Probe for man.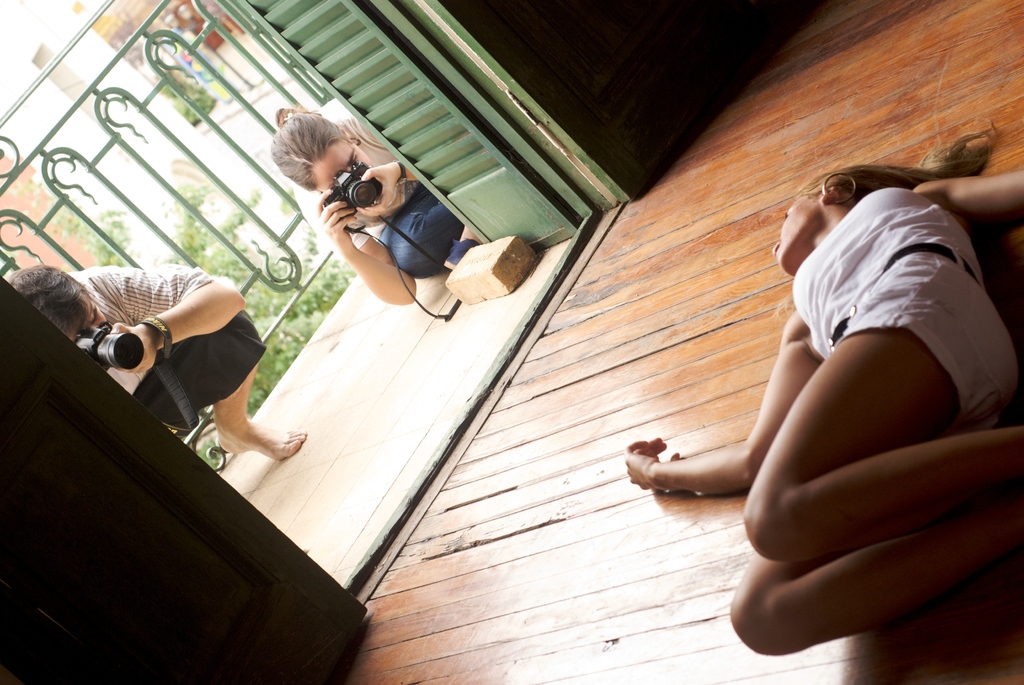
Probe result: bbox=[3, 264, 303, 461].
